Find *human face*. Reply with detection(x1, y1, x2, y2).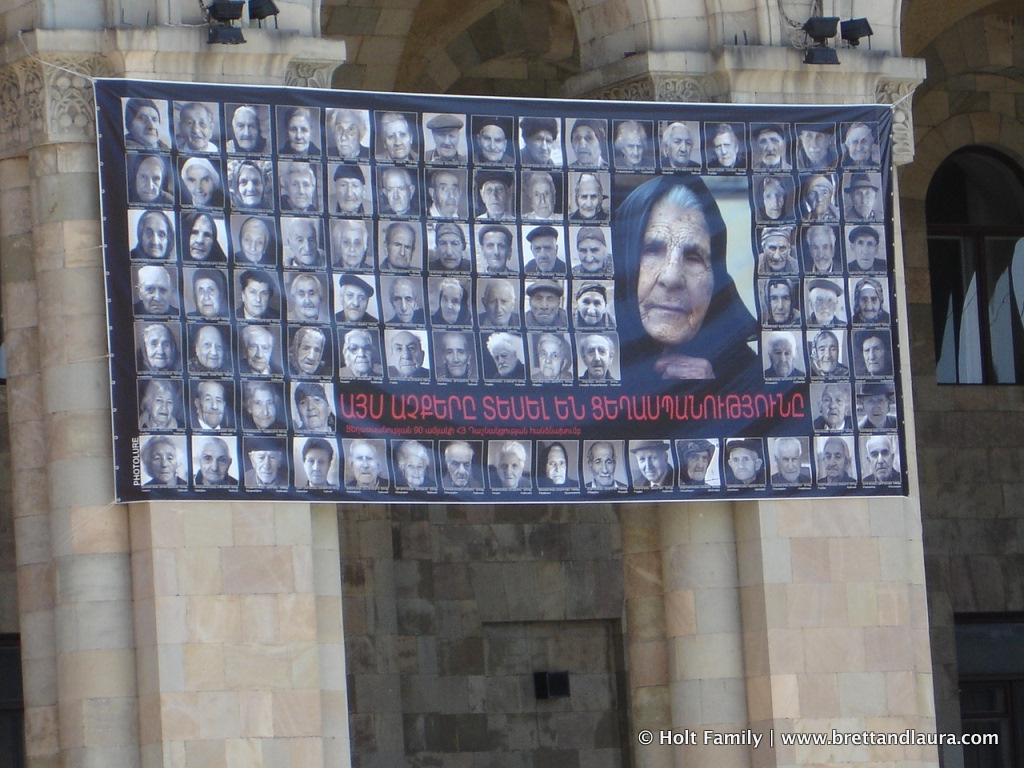
detection(297, 397, 329, 421).
